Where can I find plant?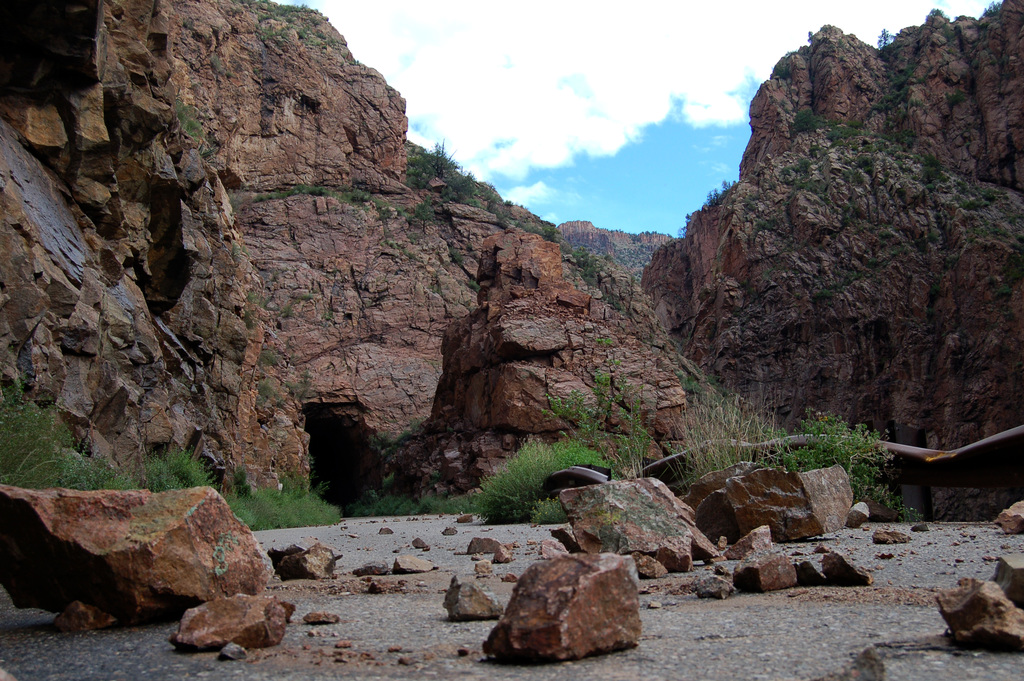
You can find it at left=447, top=240, right=474, bottom=274.
